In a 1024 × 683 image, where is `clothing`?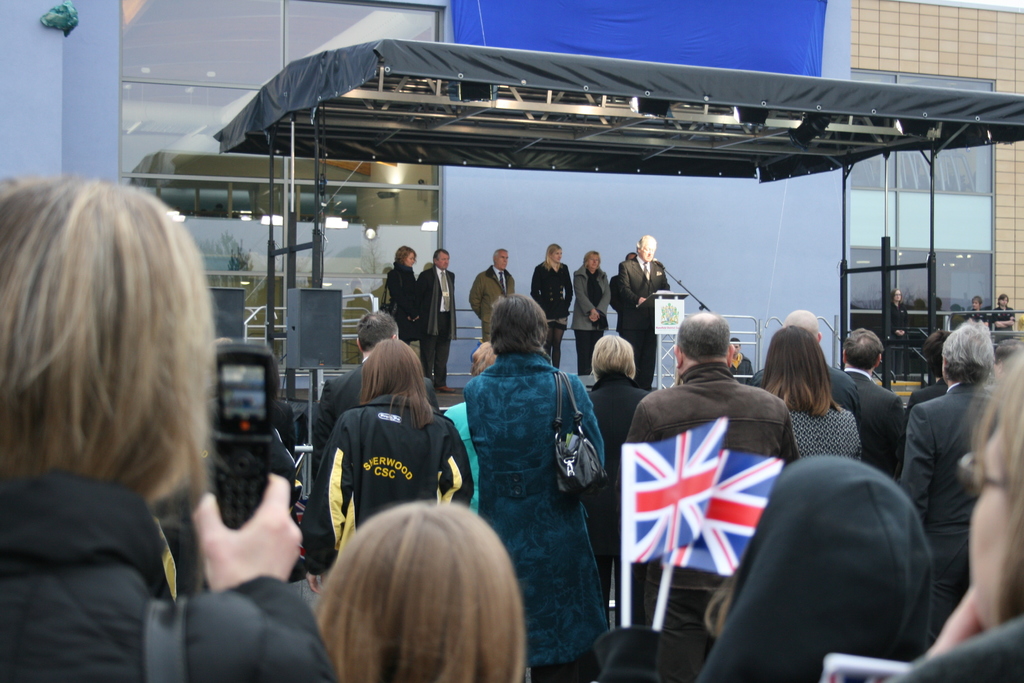
<bbox>0, 472, 336, 682</bbox>.
